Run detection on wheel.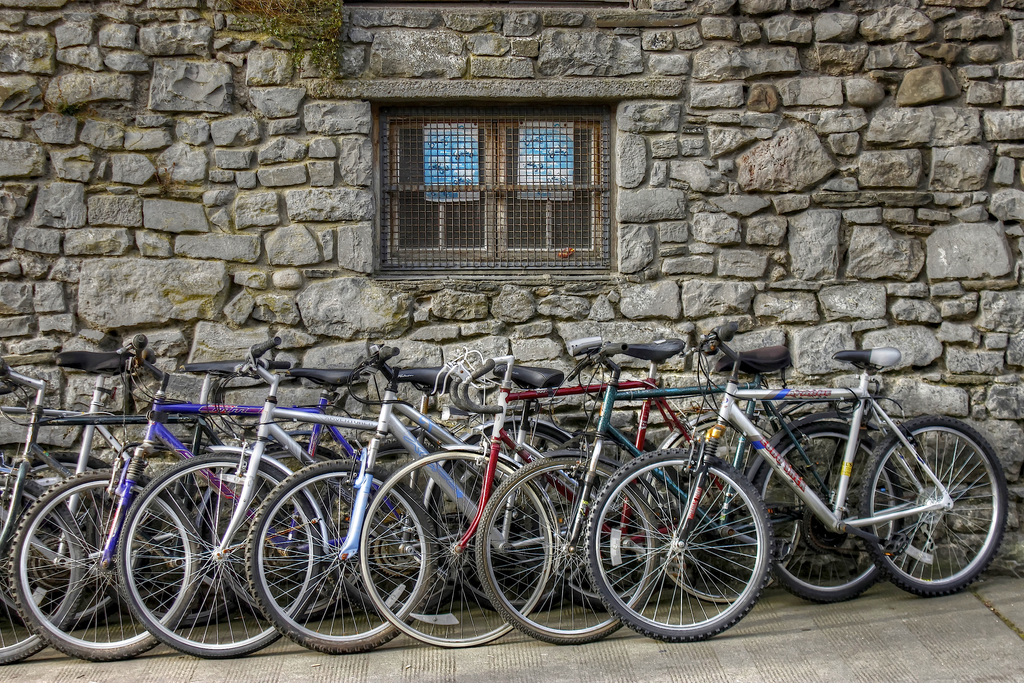
Result: region(357, 450, 554, 649).
